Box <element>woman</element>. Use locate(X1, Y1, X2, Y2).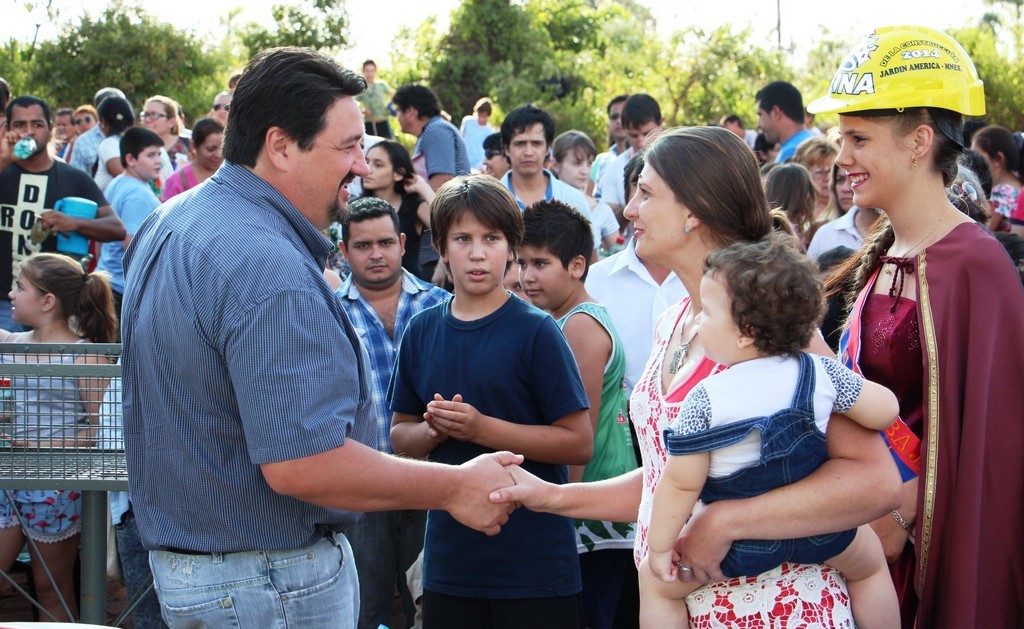
locate(490, 122, 911, 628).
